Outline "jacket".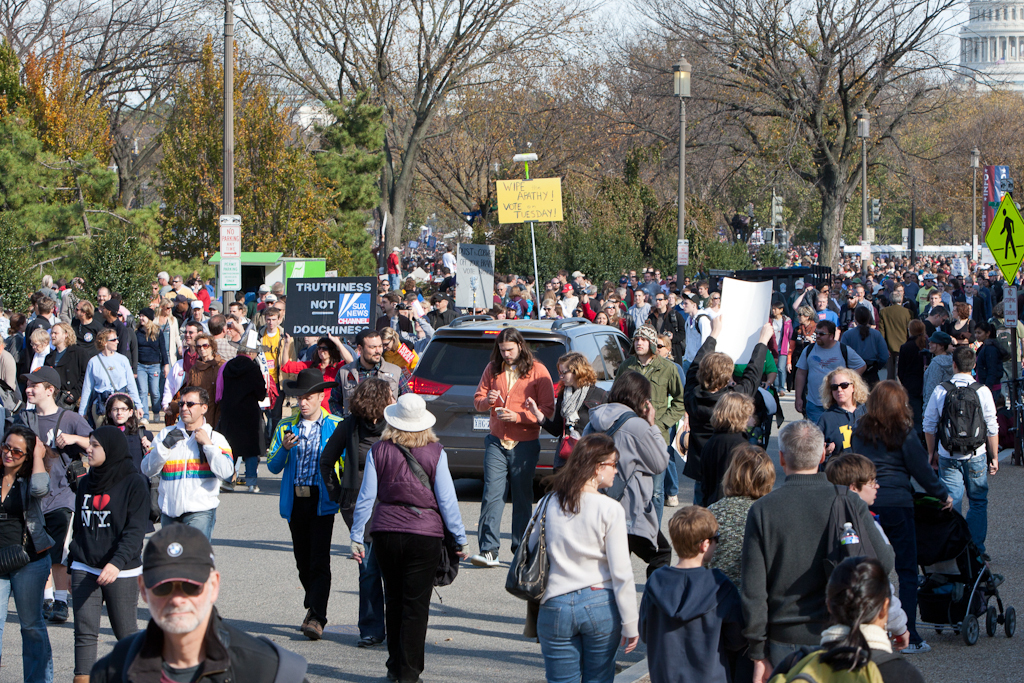
Outline: [141,421,236,518].
